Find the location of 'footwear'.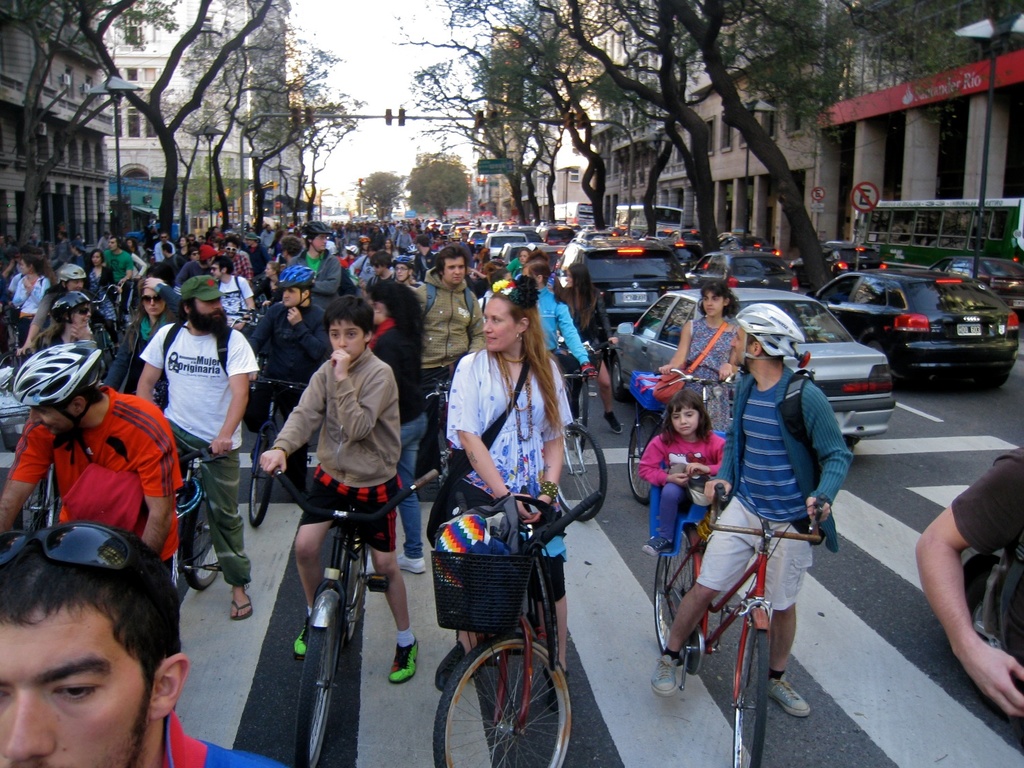
Location: [x1=397, y1=547, x2=425, y2=572].
